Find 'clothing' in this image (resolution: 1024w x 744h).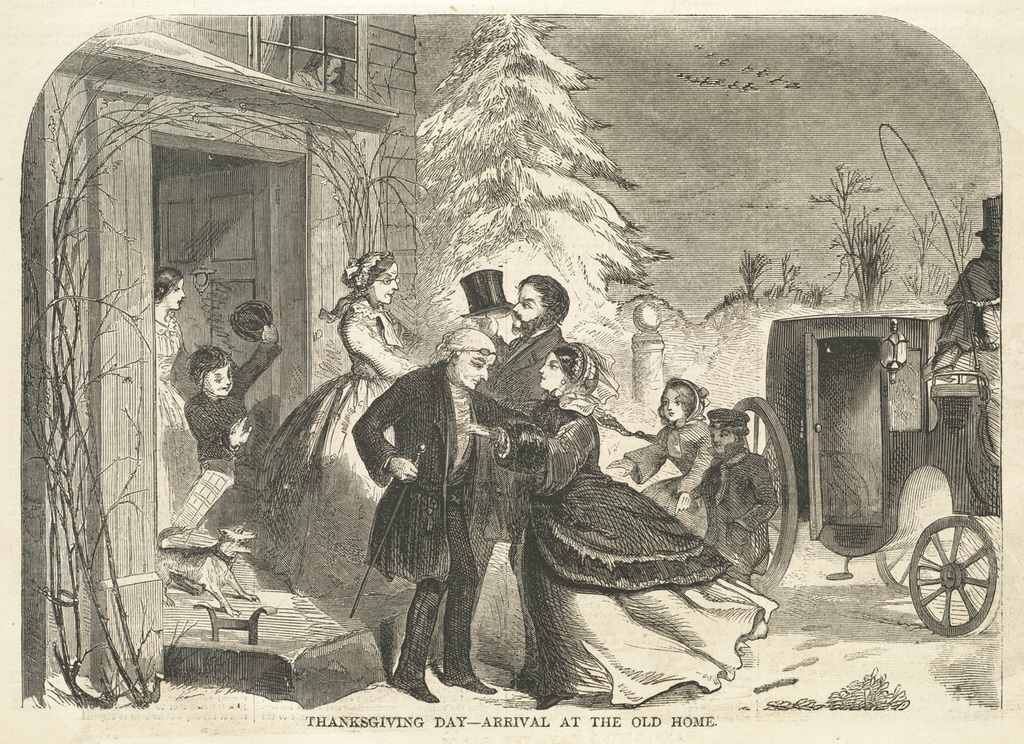
343 359 537 687.
